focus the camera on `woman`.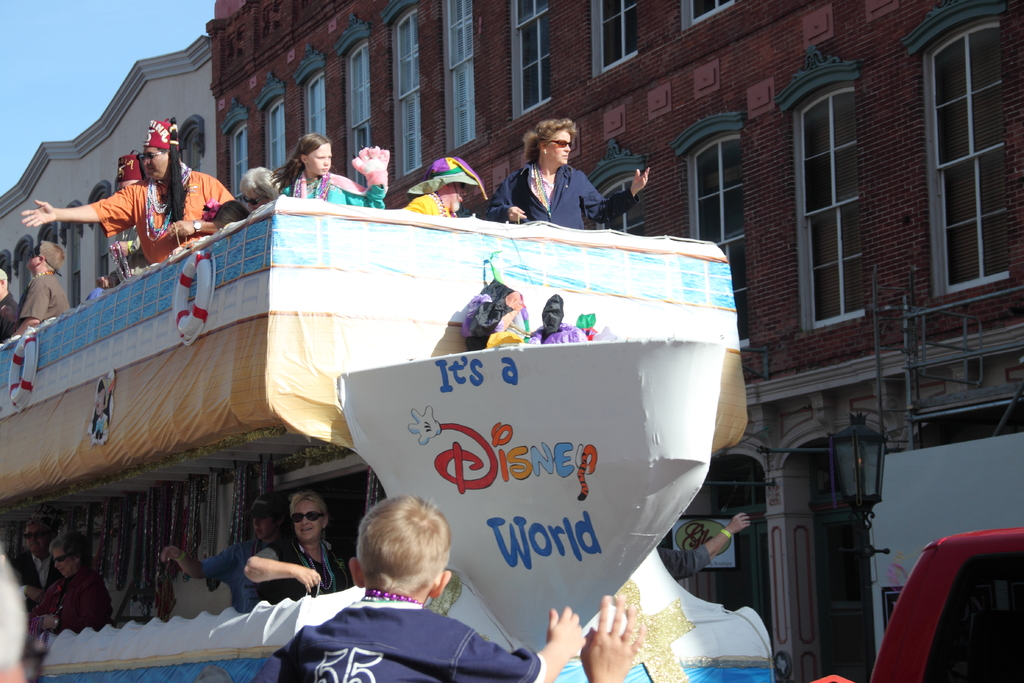
Focus region: pyautogui.locateOnScreen(499, 118, 613, 221).
